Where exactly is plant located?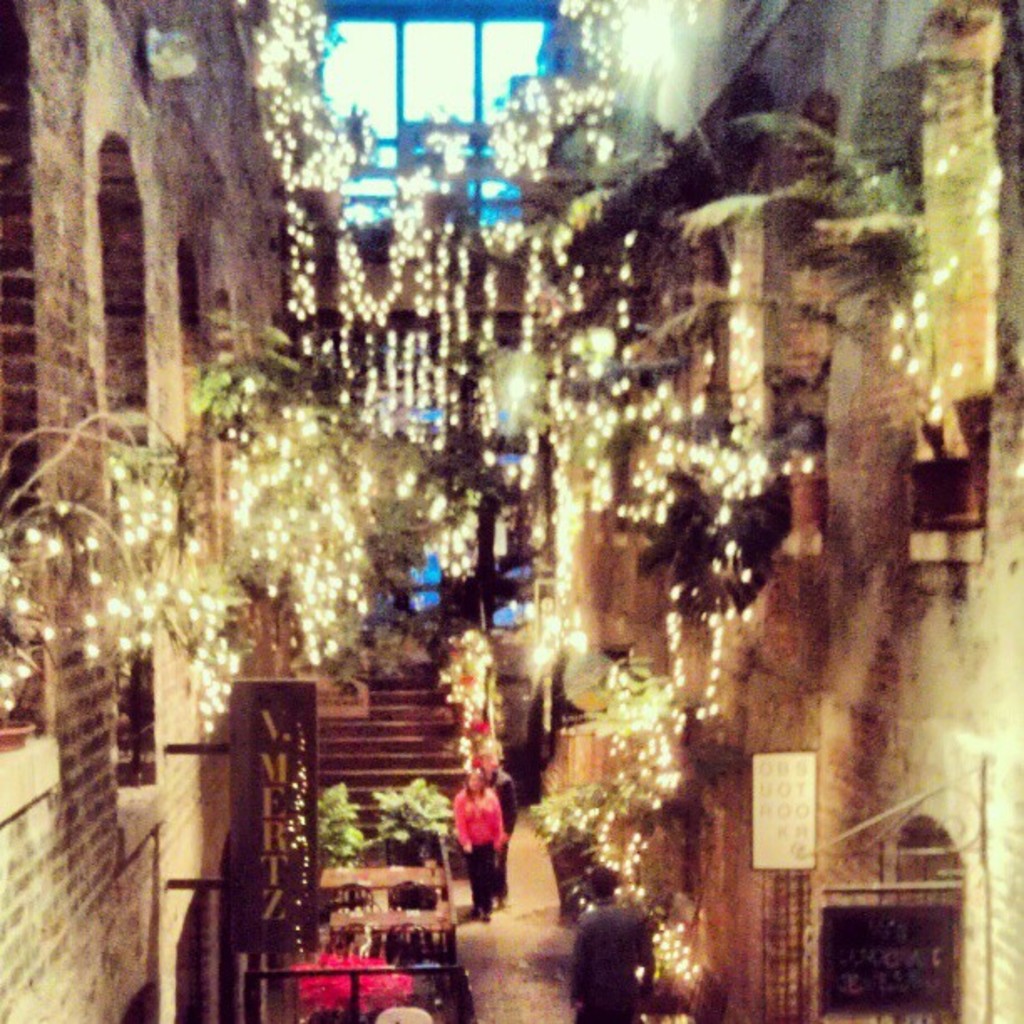
Its bounding box is x1=673 y1=100 x2=952 y2=420.
